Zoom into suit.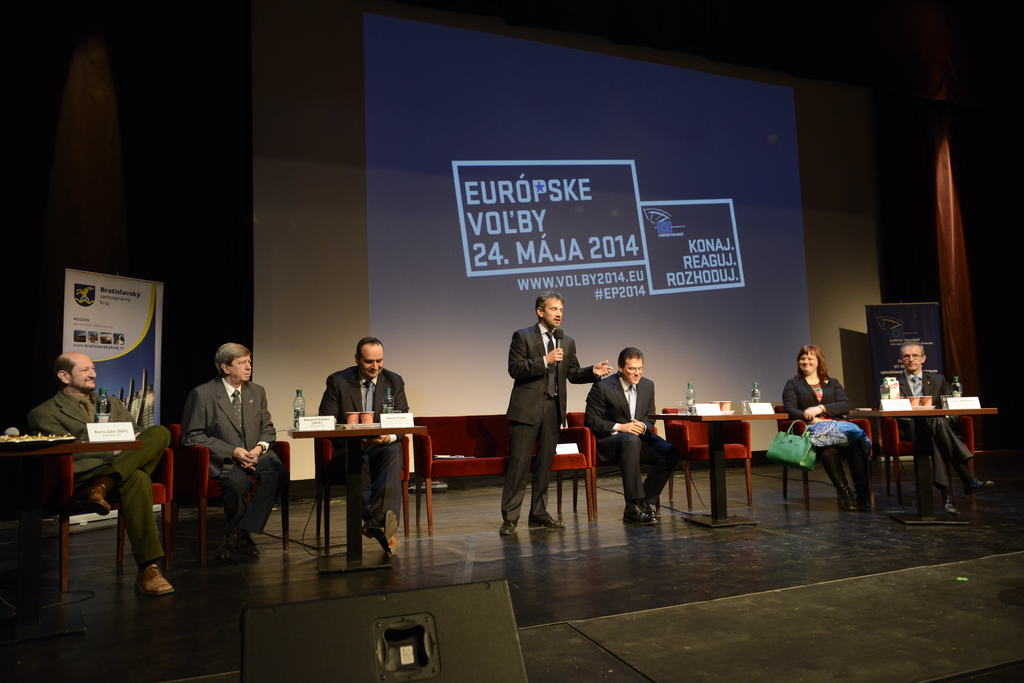
Zoom target: x1=25, y1=386, x2=173, y2=572.
